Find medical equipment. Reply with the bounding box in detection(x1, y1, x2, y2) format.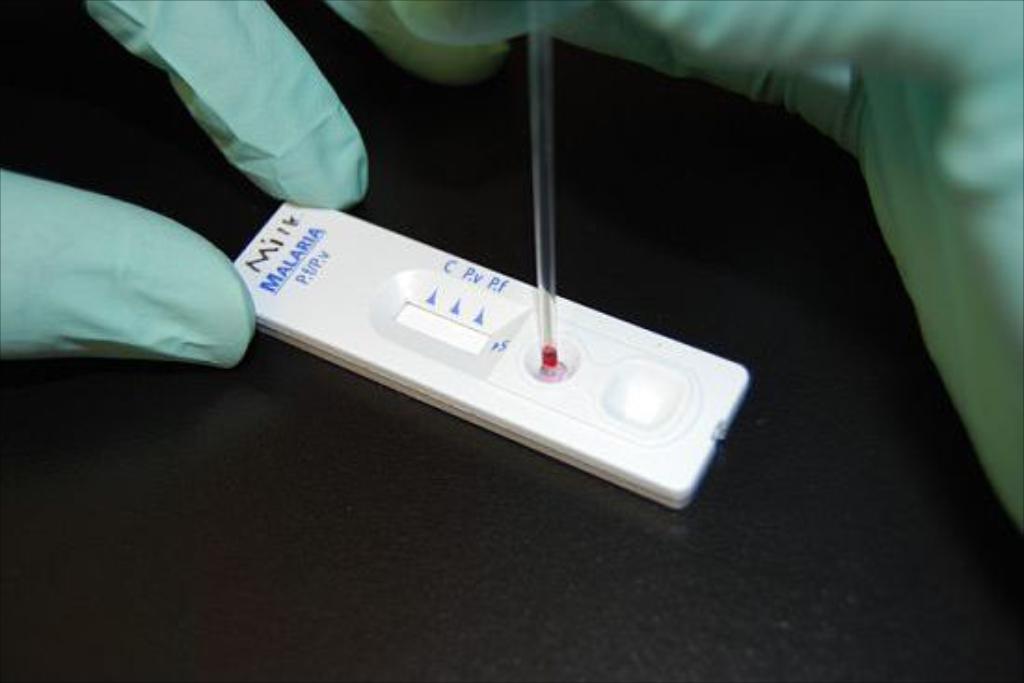
detection(225, 199, 754, 517).
